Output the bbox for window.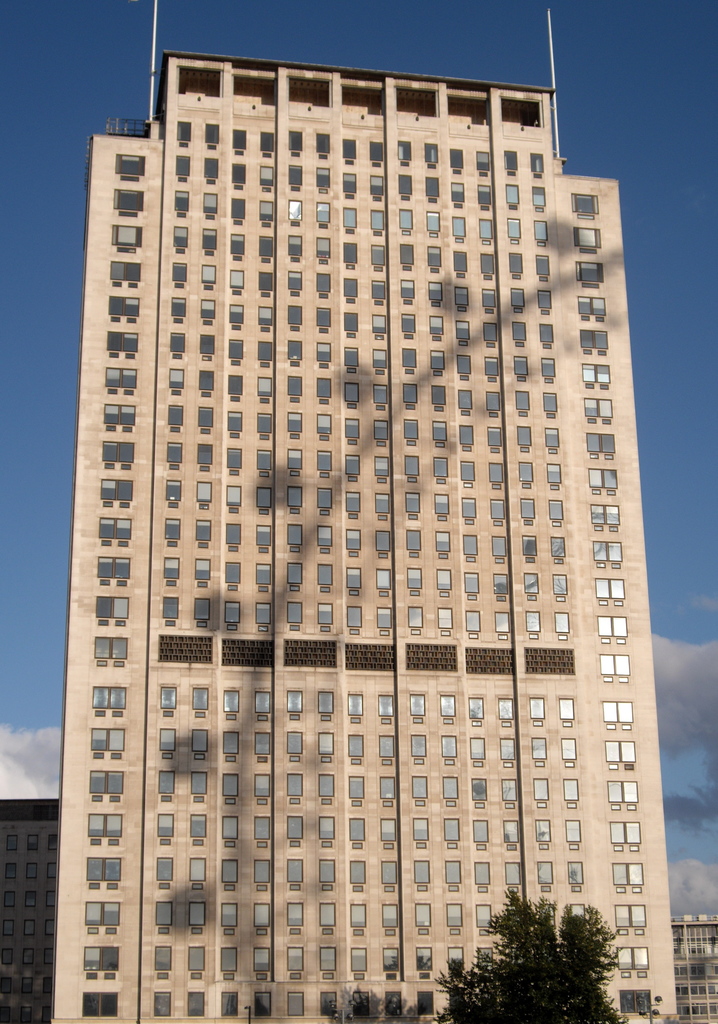
x1=98, y1=518, x2=132, y2=539.
